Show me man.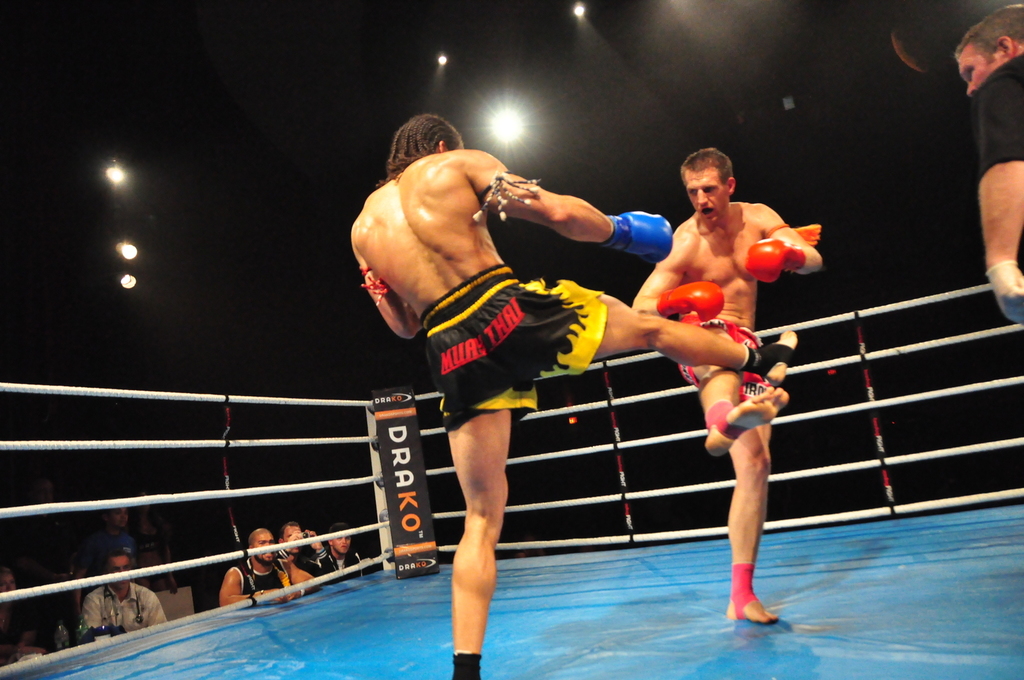
man is here: rect(277, 524, 338, 583).
